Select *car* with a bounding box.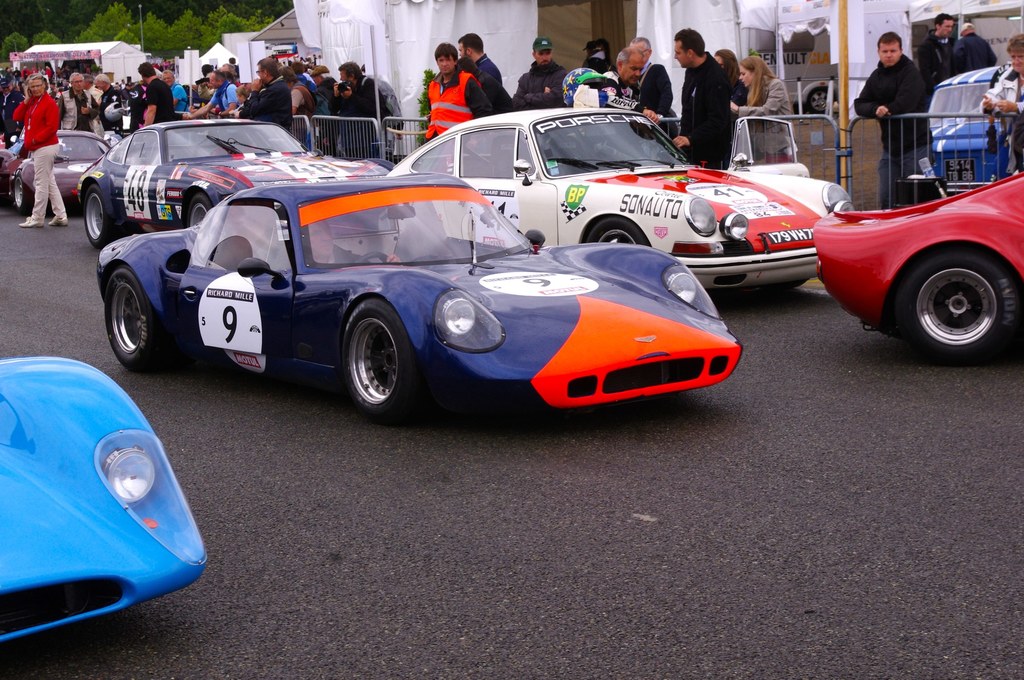
select_region(388, 104, 850, 291).
